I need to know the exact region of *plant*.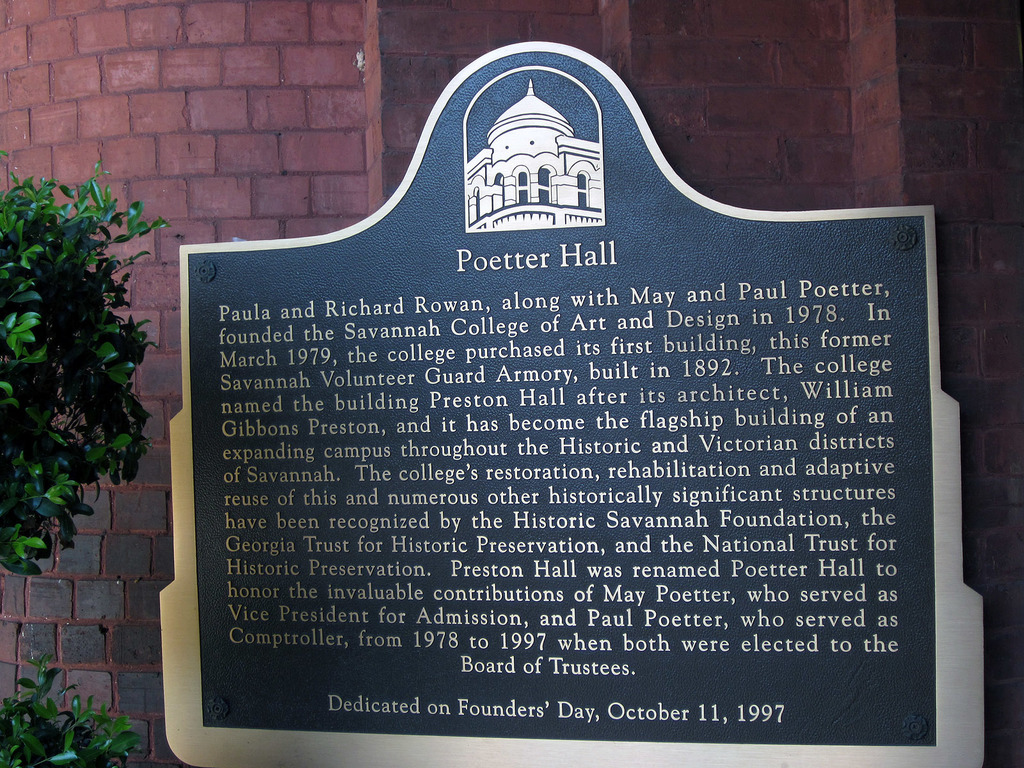
Region: 0/659/150/767.
